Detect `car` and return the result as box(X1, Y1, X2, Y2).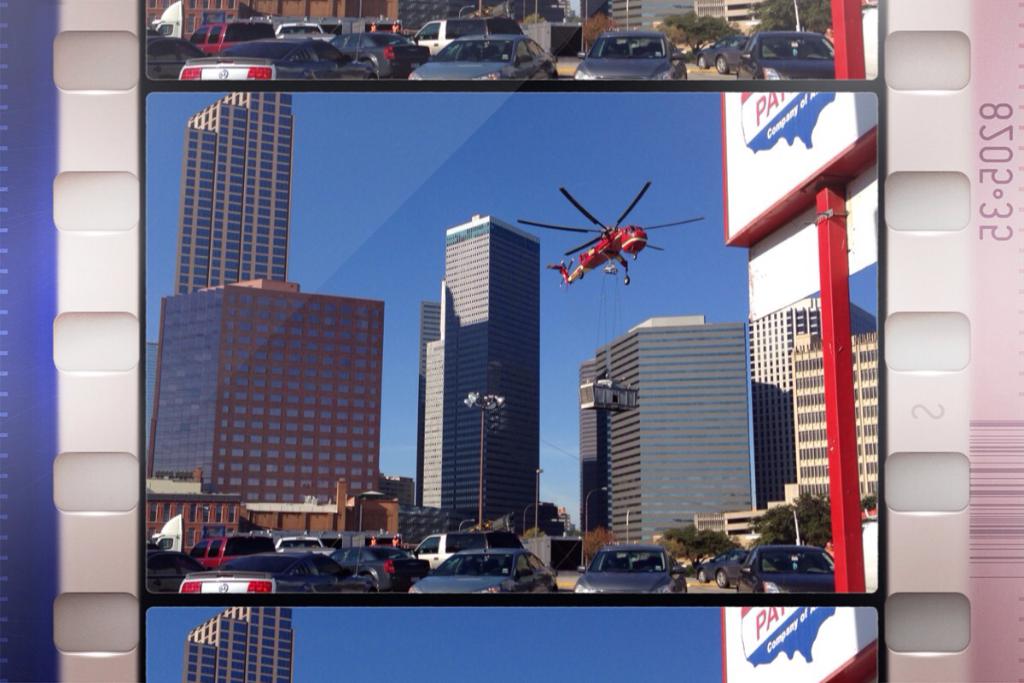
box(584, 553, 689, 605).
